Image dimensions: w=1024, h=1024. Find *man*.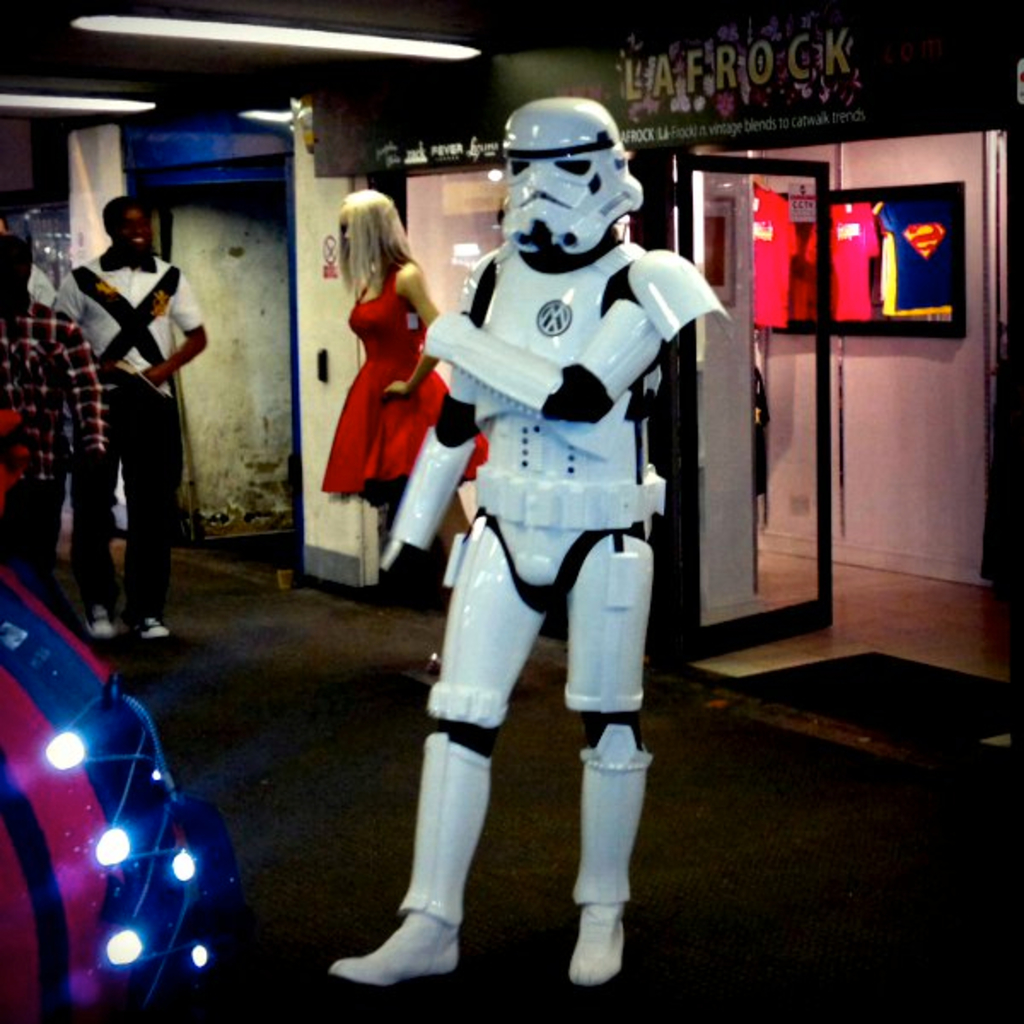
bbox(51, 186, 210, 647).
